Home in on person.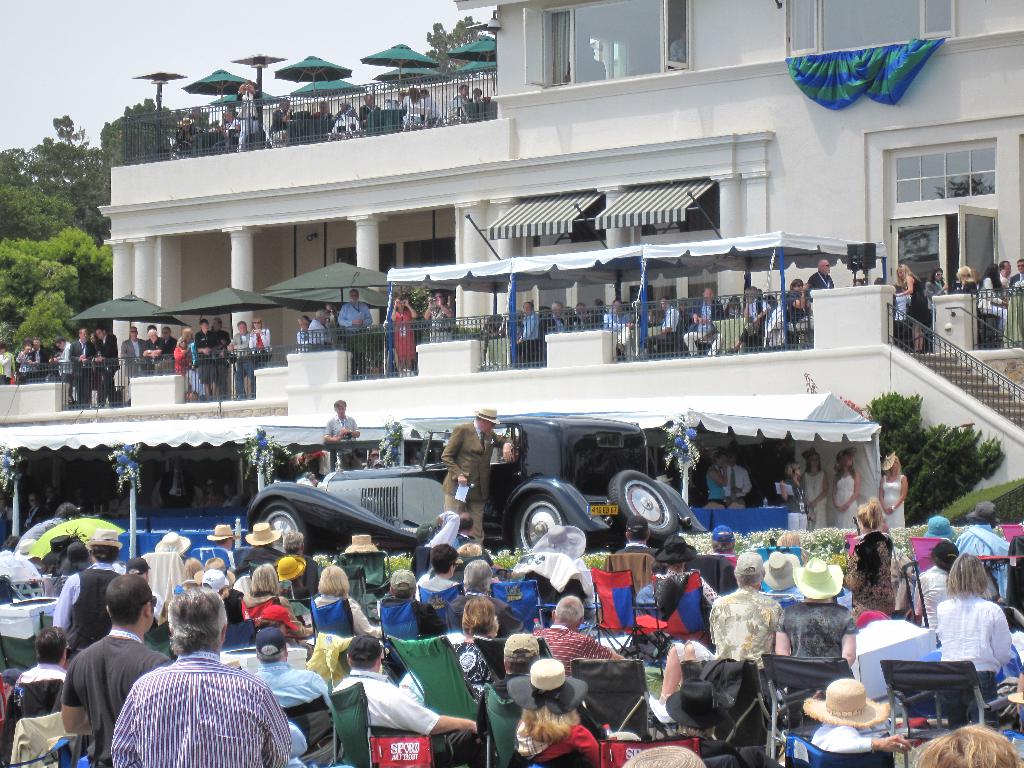
Homed in at left=772, top=560, right=857, bottom=669.
